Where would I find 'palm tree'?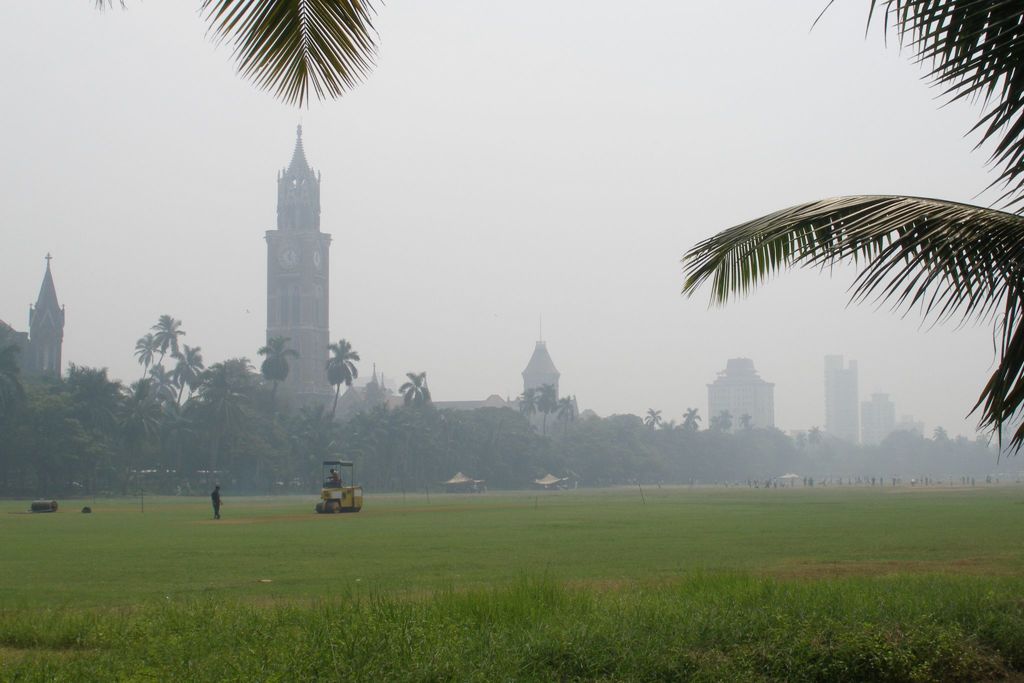
At bbox=[675, 0, 1023, 459].
